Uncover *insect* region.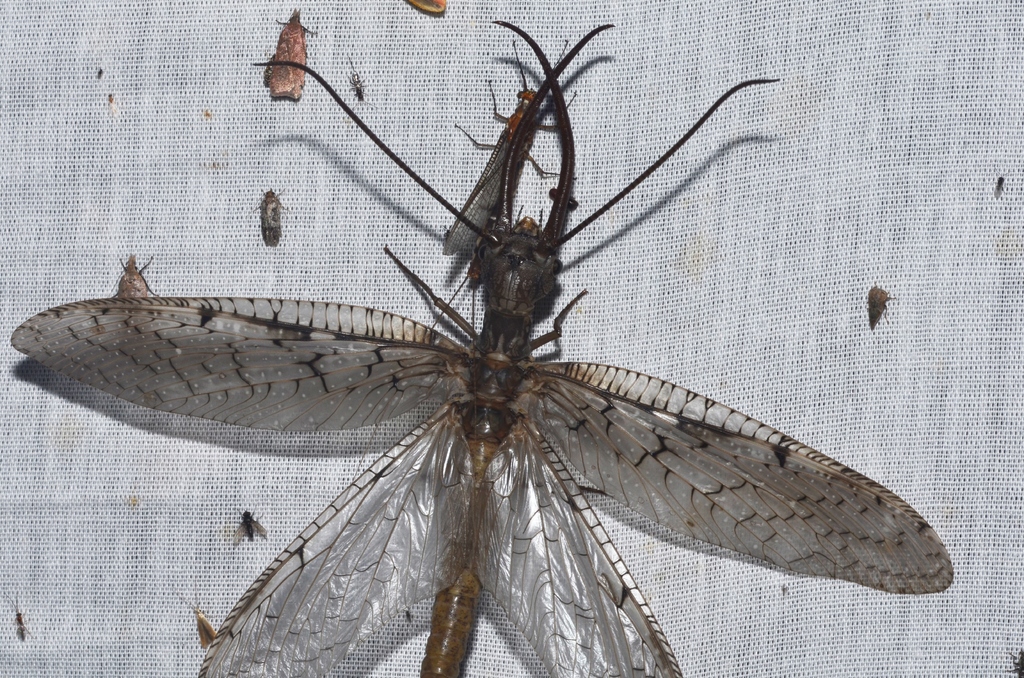
Uncovered: [867,278,890,334].
